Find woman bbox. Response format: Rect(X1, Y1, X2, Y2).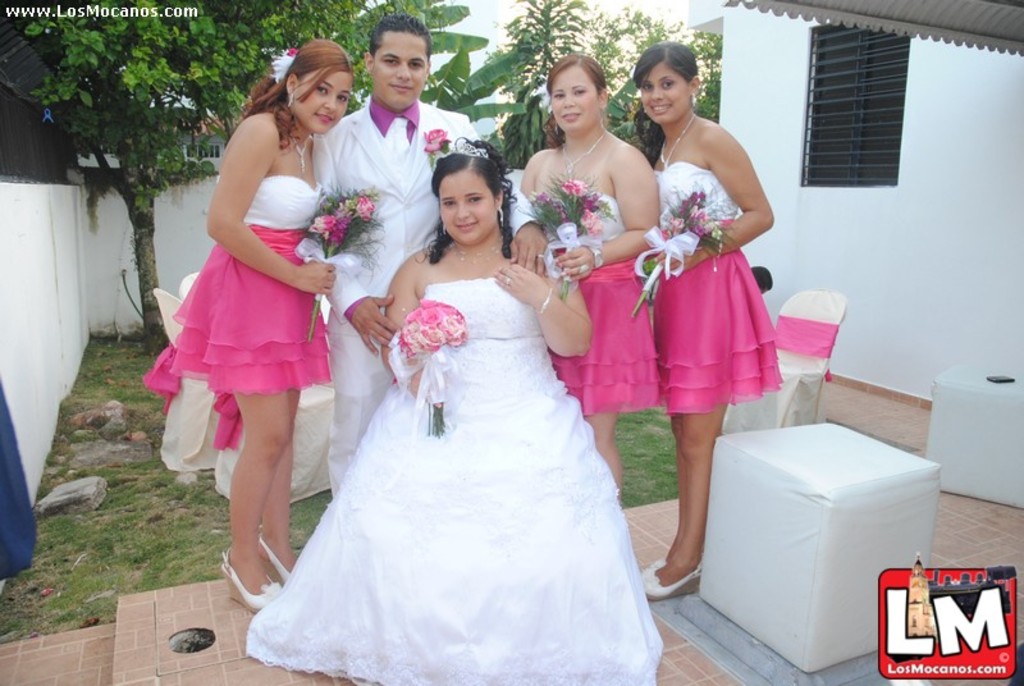
Rect(173, 38, 357, 612).
